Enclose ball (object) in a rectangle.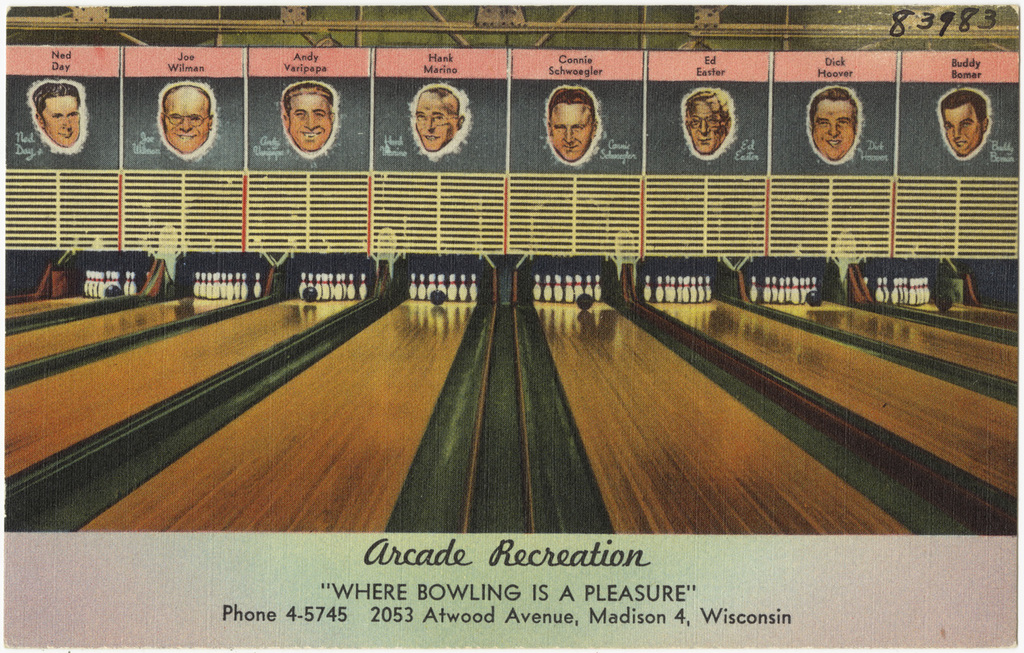
<bbox>803, 288, 822, 307</bbox>.
